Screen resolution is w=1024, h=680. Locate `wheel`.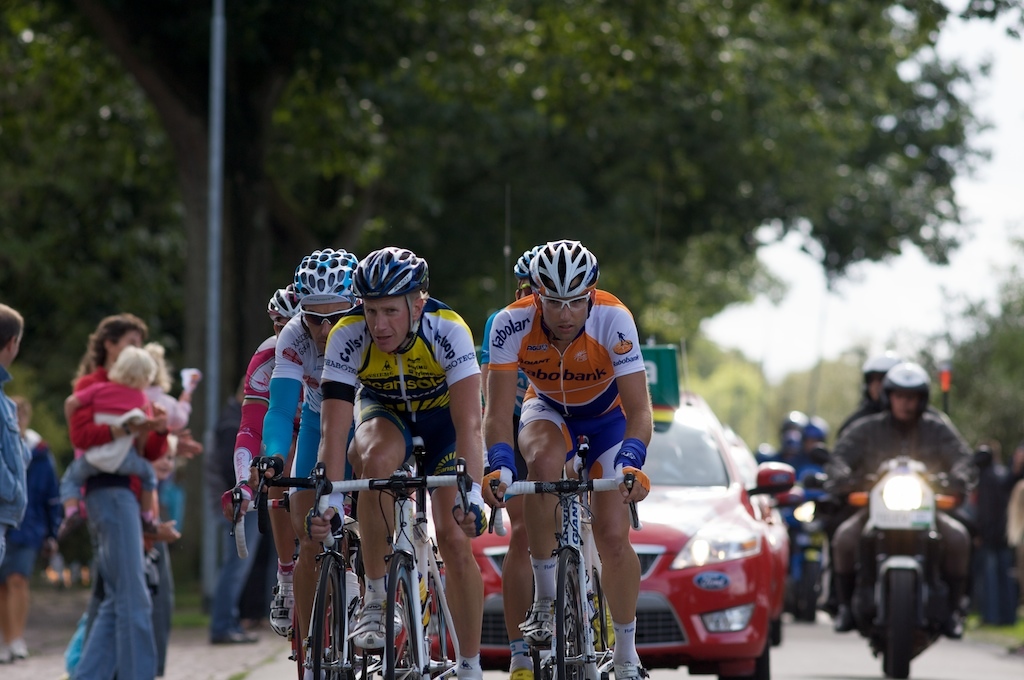
<bbox>590, 567, 611, 679</bbox>.
